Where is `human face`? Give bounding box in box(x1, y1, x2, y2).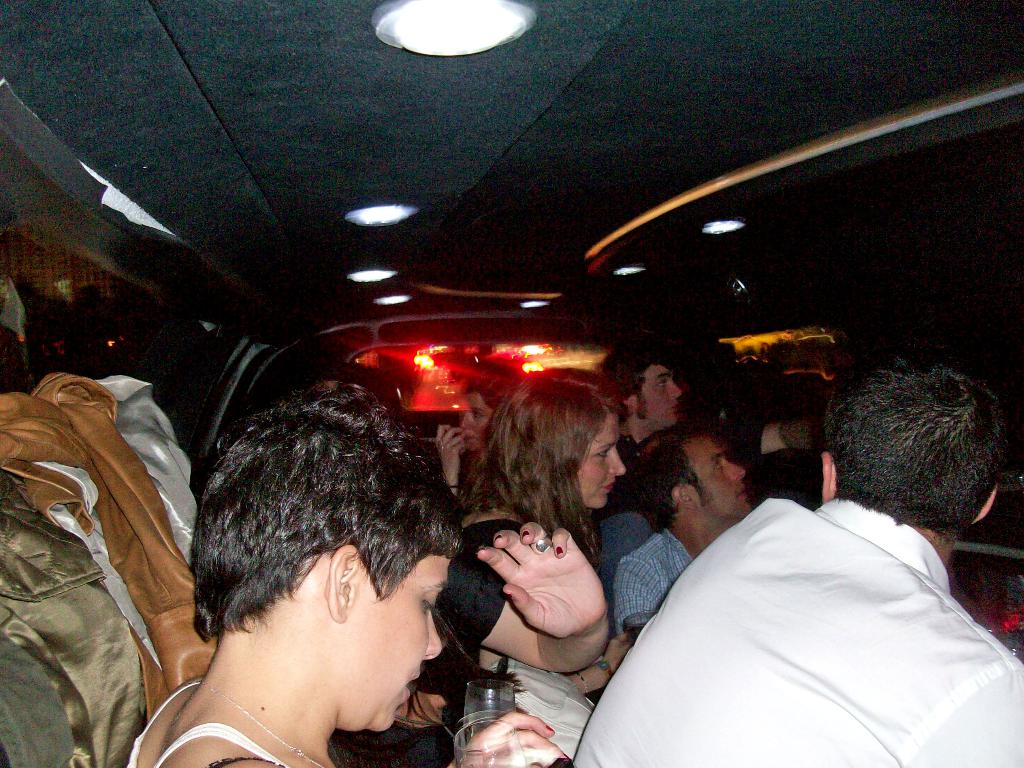
box(639, 362, 682, 428).
